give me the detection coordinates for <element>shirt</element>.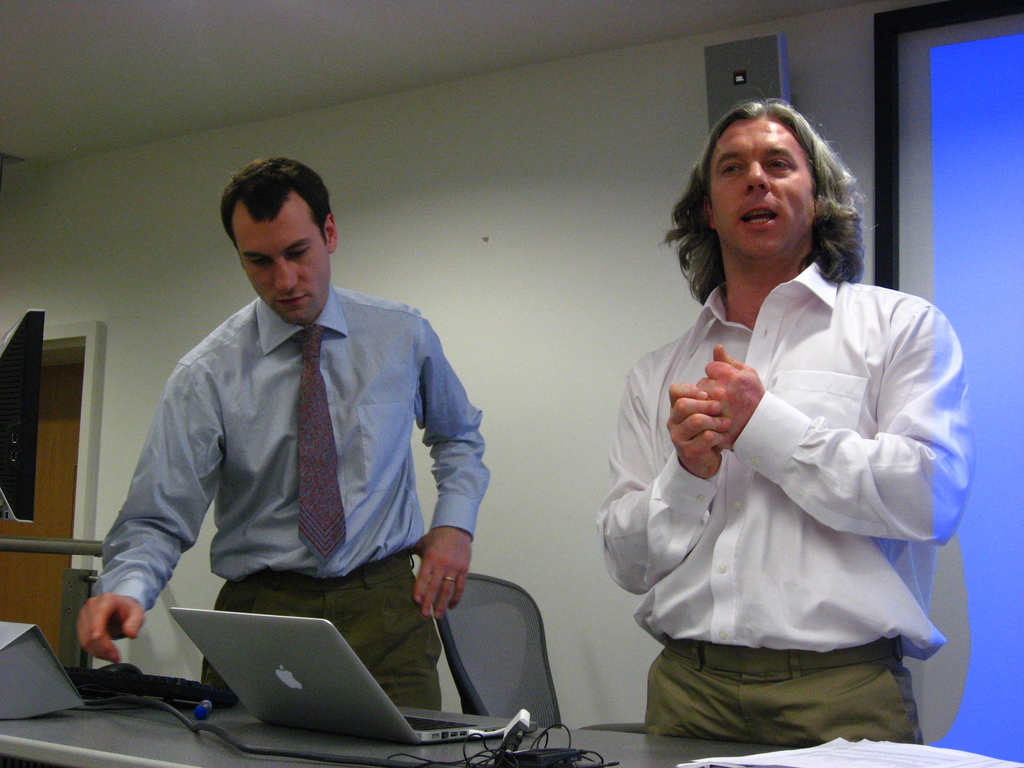
(591, 261, 979, 663).
